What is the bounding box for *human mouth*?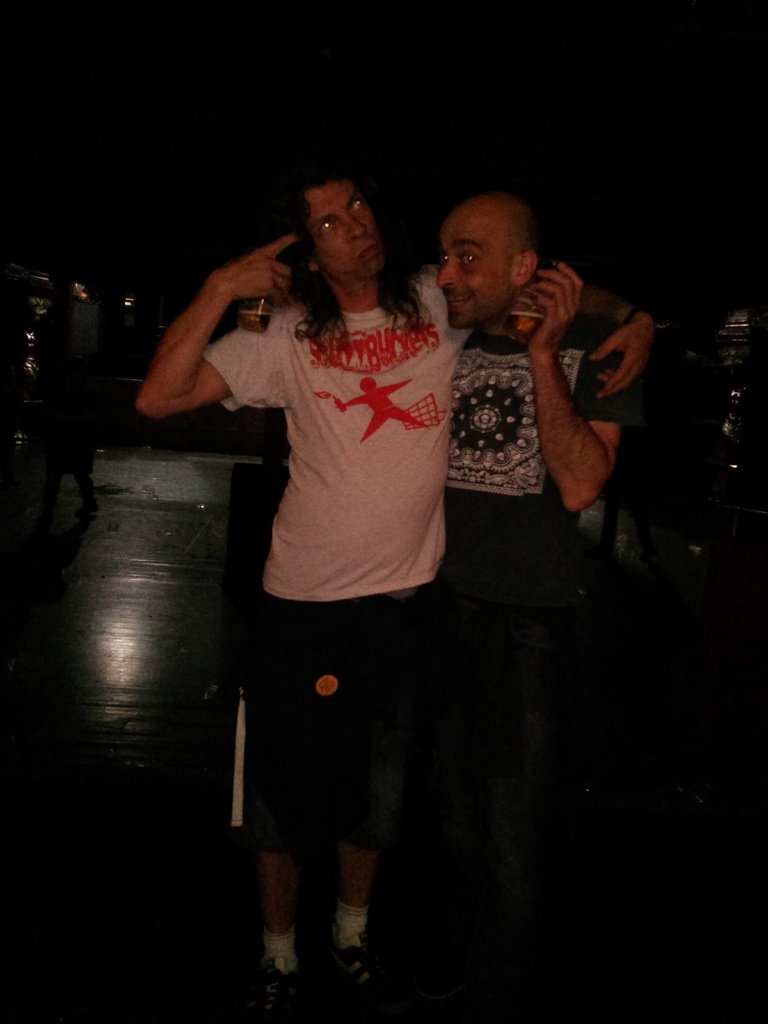
{"x1": 448, "y1": 291, "x2": 470, "y2": 310}.
